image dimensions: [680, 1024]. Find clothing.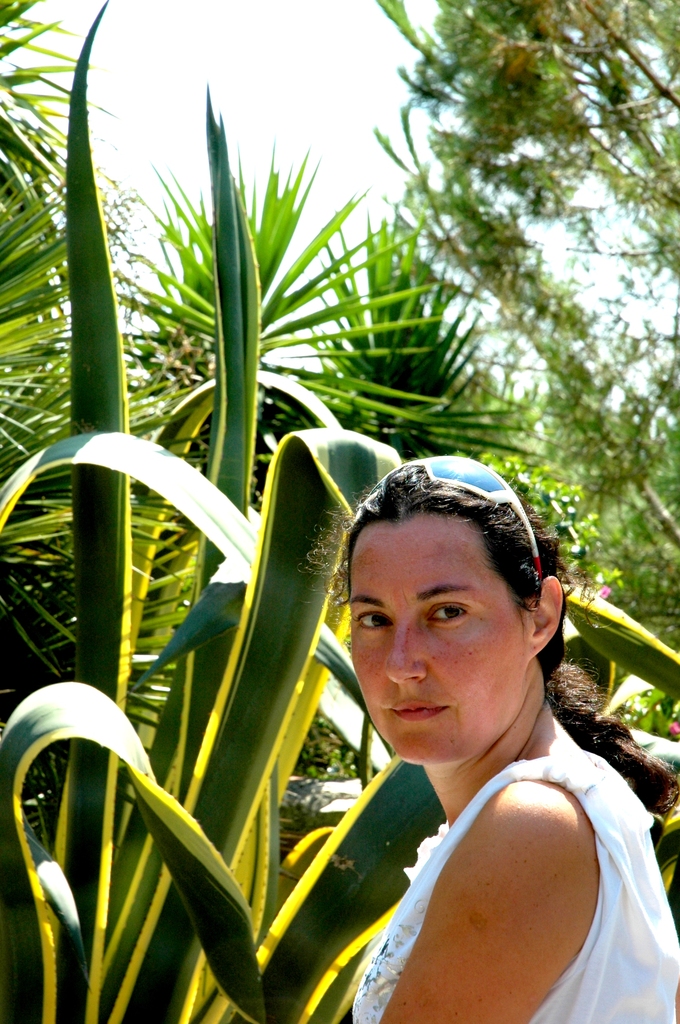
<bbox>321, 743, 679, 1023</bbox>.
